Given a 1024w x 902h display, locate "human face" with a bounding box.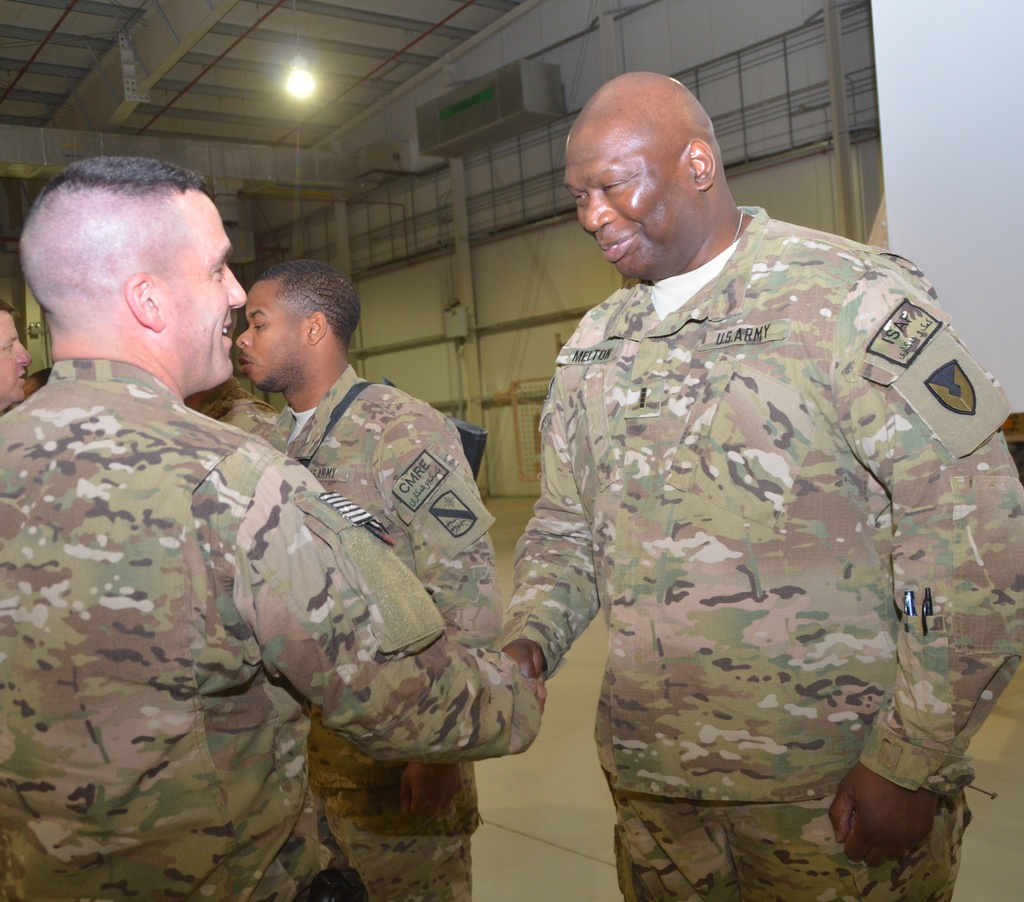
Located: {"left": 566, "top": 134, "right": 698, "bottom": 278}.
